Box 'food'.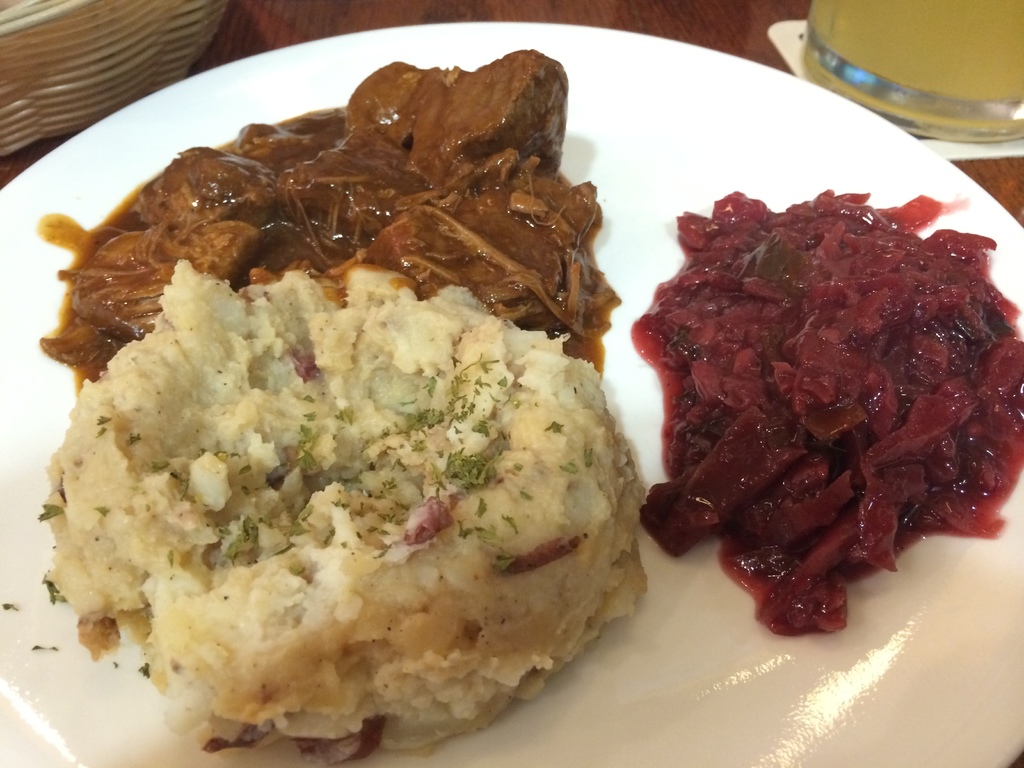
39, 257, 646, 764.
